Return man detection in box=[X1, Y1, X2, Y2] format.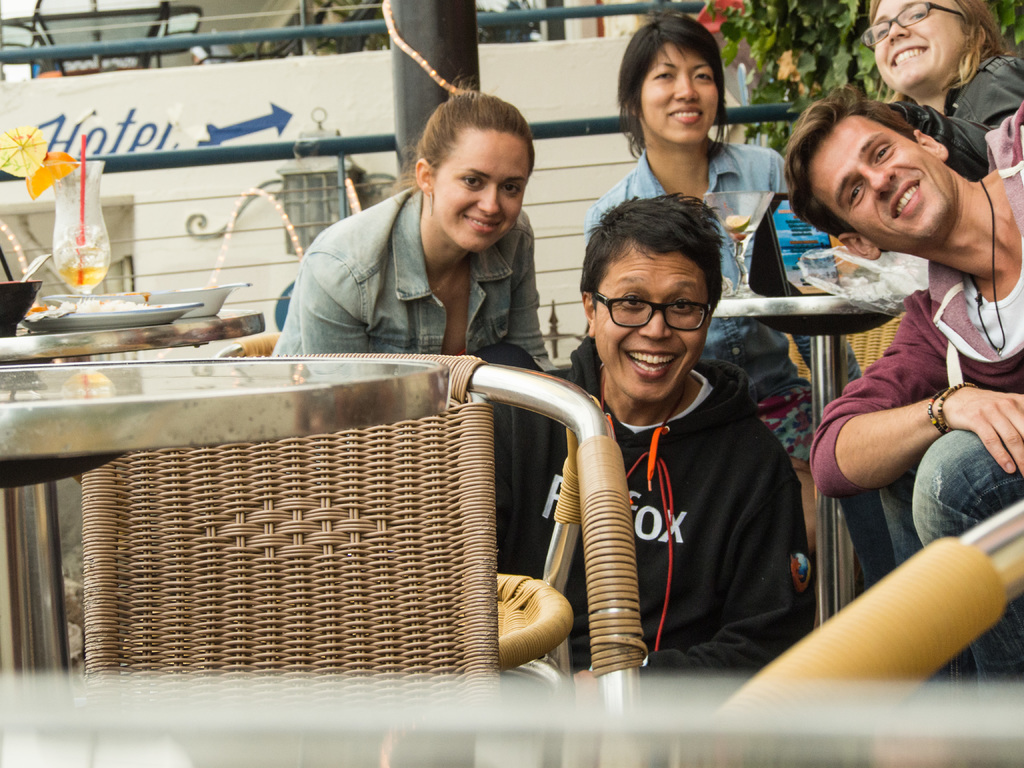
box=[467, 192, 823, 691].
